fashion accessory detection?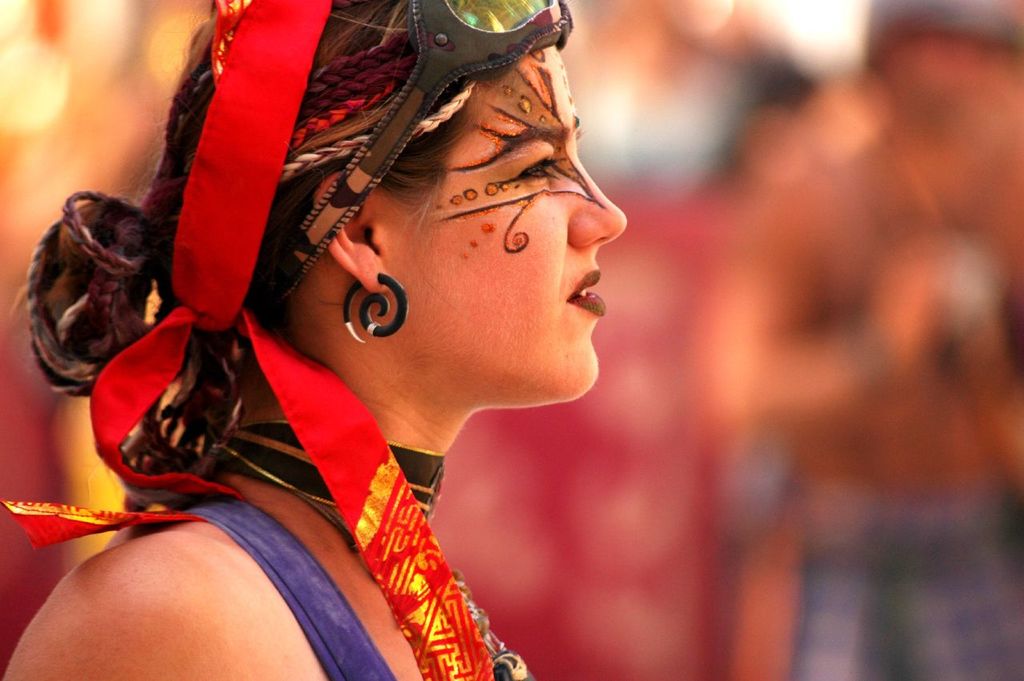
(x1=342, y1=280, x2=406, y2=342)
